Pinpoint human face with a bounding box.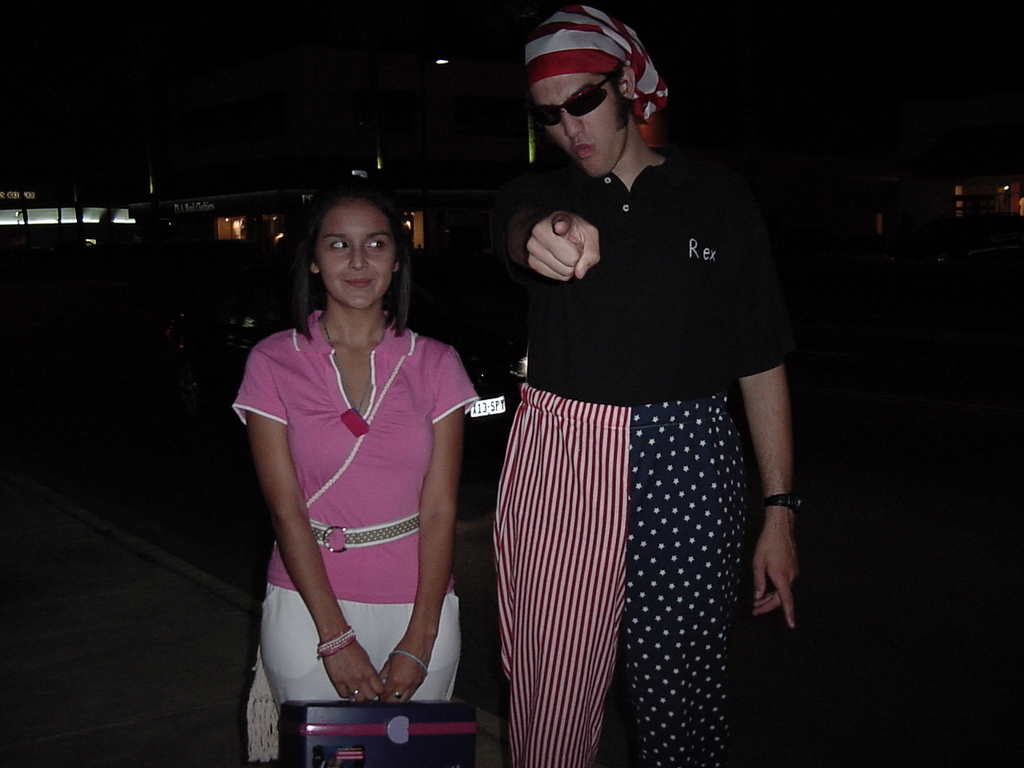
x1=538 y1=71 x2=631 y2=177.
